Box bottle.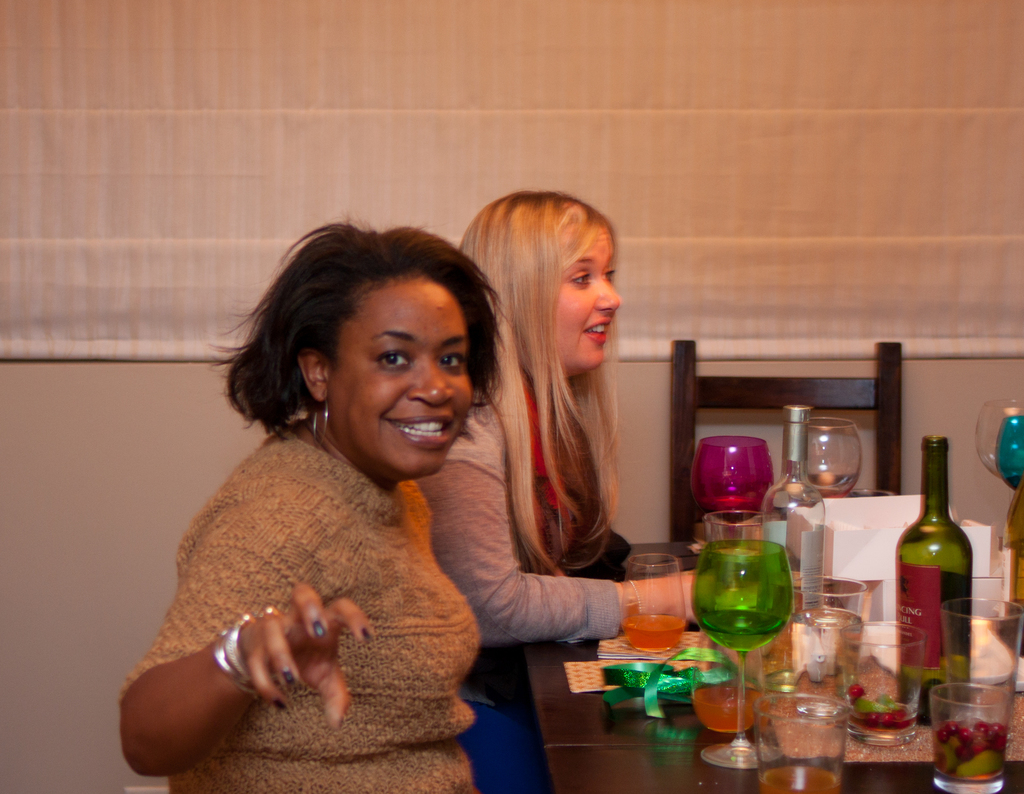
locate(904, 449, 990, 697).
